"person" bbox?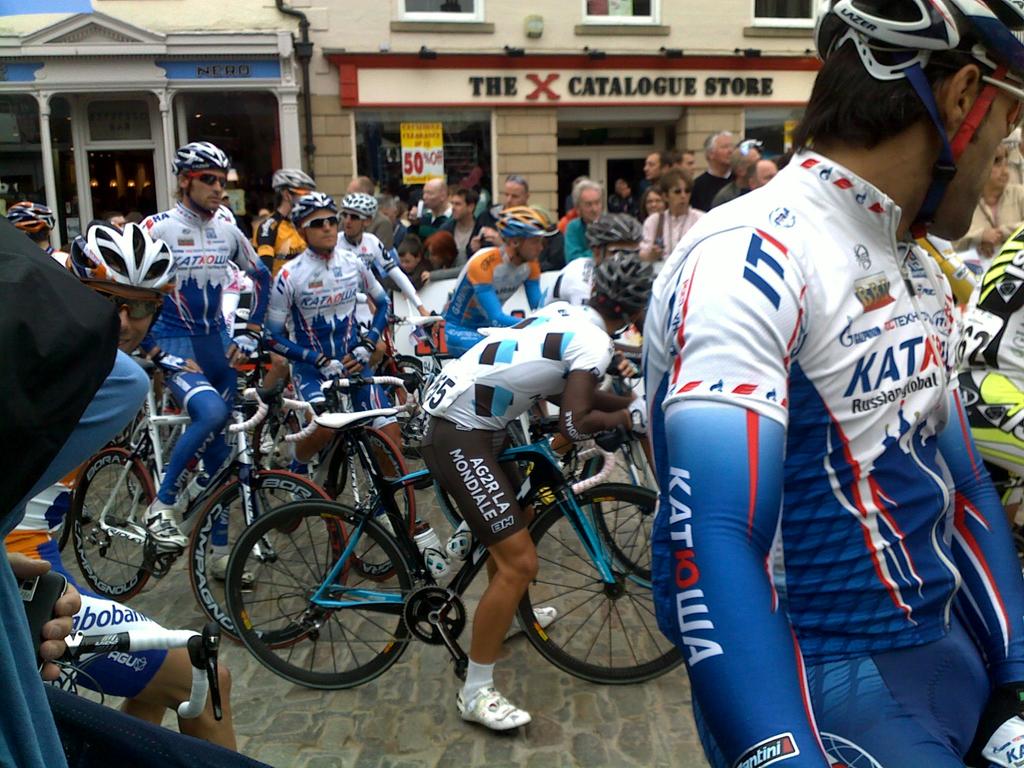
{"left": 261, "top": 186, "right": 400, "bottom": 482}
